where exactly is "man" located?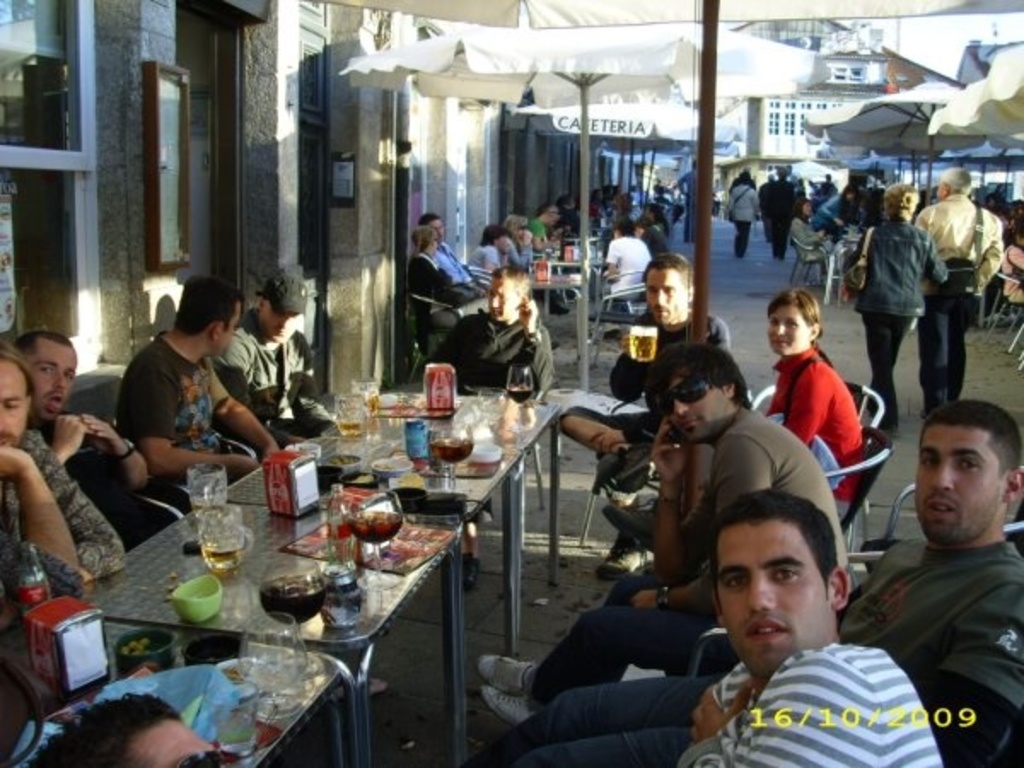
Its bounding box is (480,393,1022,766).
